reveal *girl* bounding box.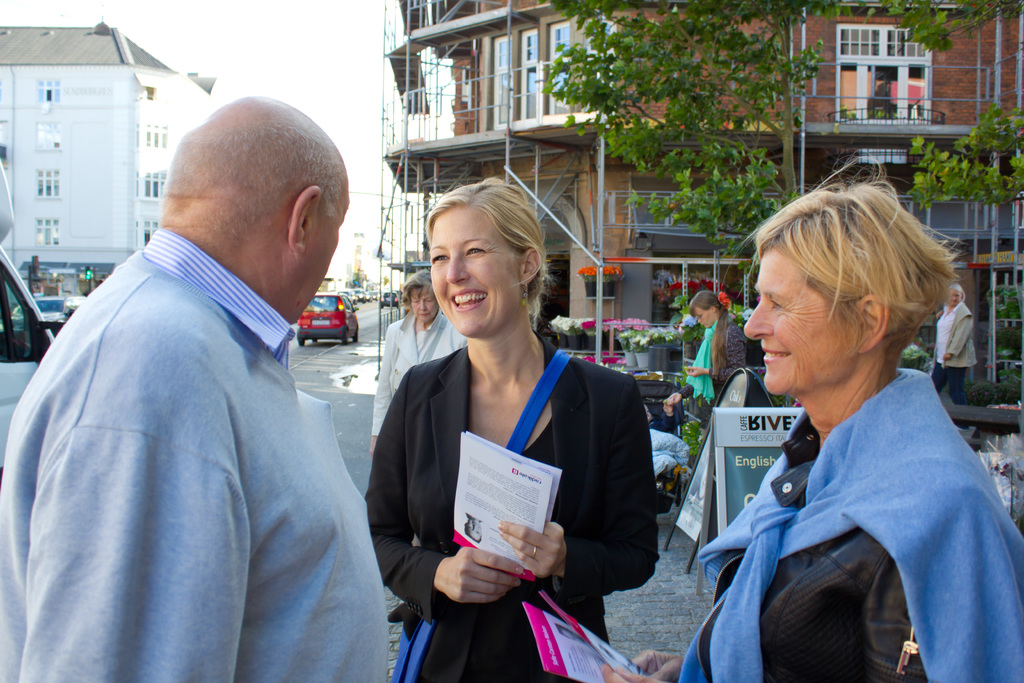
Revealed: x1=669, y1=293, x2=732, y2=440.
